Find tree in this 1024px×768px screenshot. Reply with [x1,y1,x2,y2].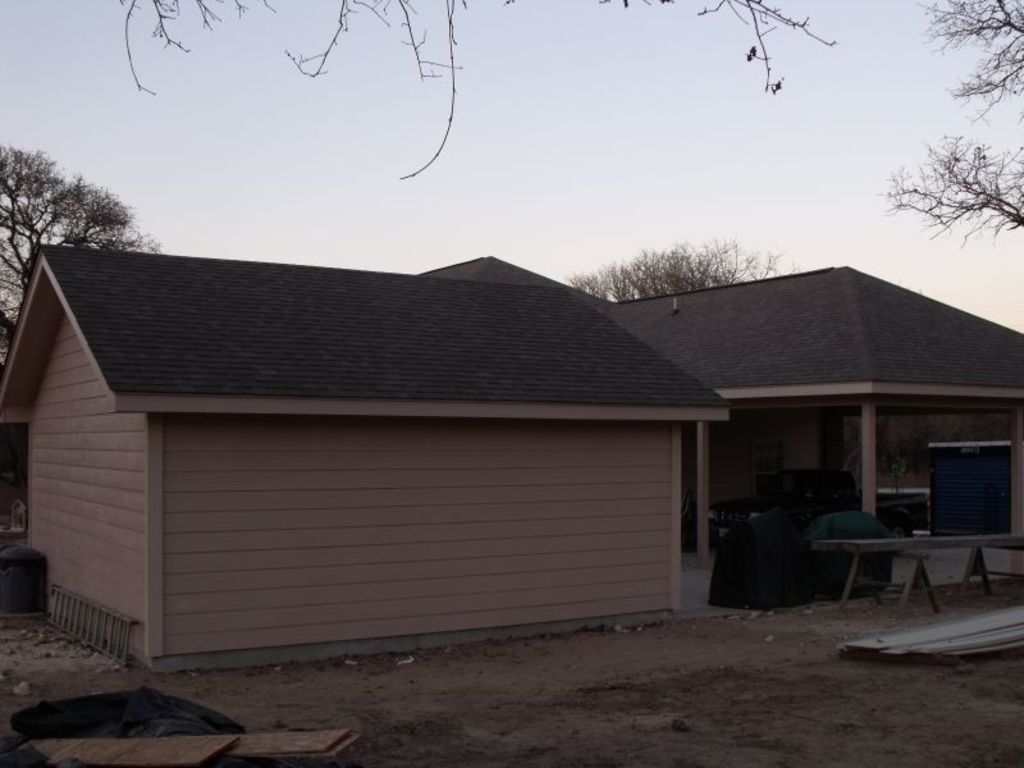
[572,244,795,300].
